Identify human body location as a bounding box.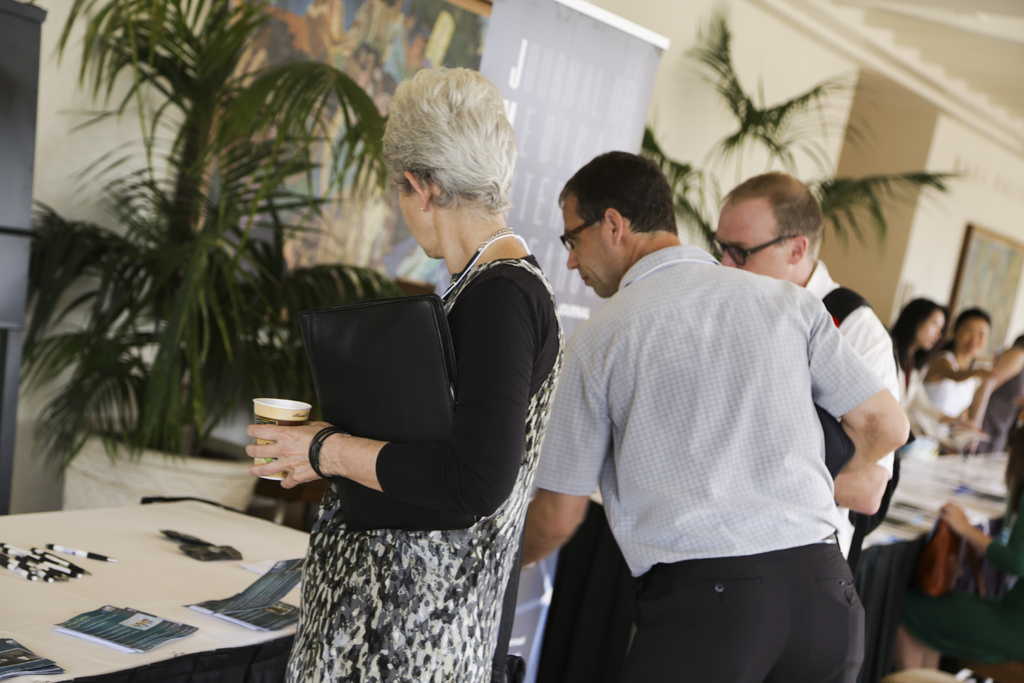
rect(885, 293, 952, 461).
